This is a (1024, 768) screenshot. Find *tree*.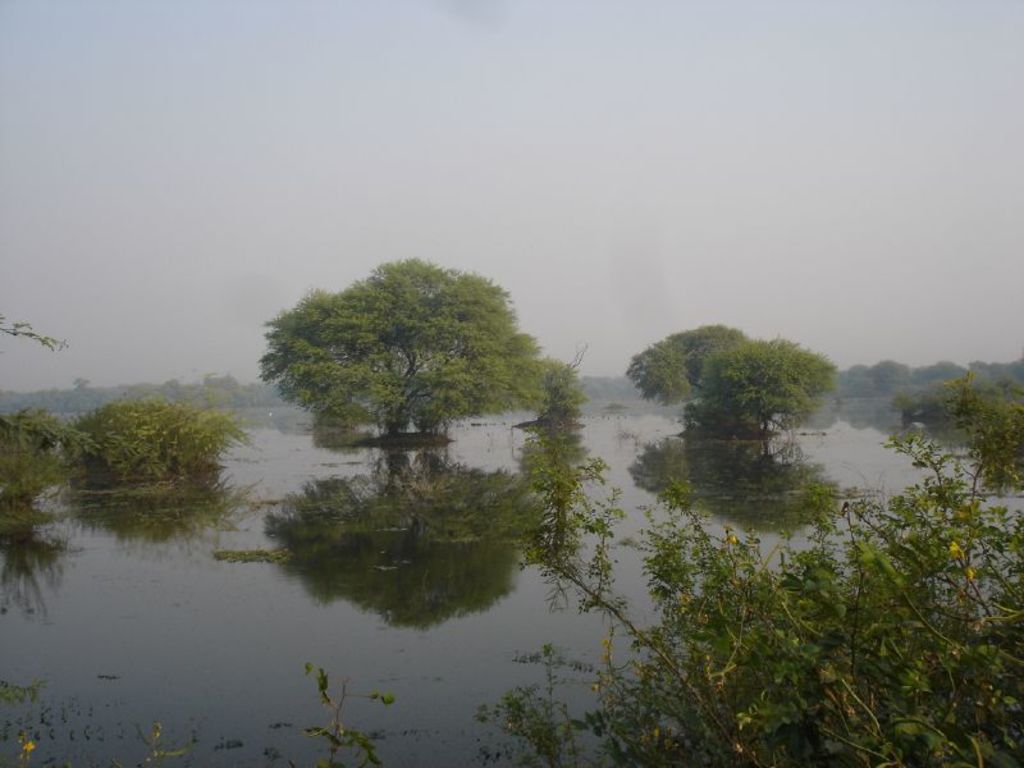
Bounding box: (x1=248, y1=247, x2=564, y2=466).
